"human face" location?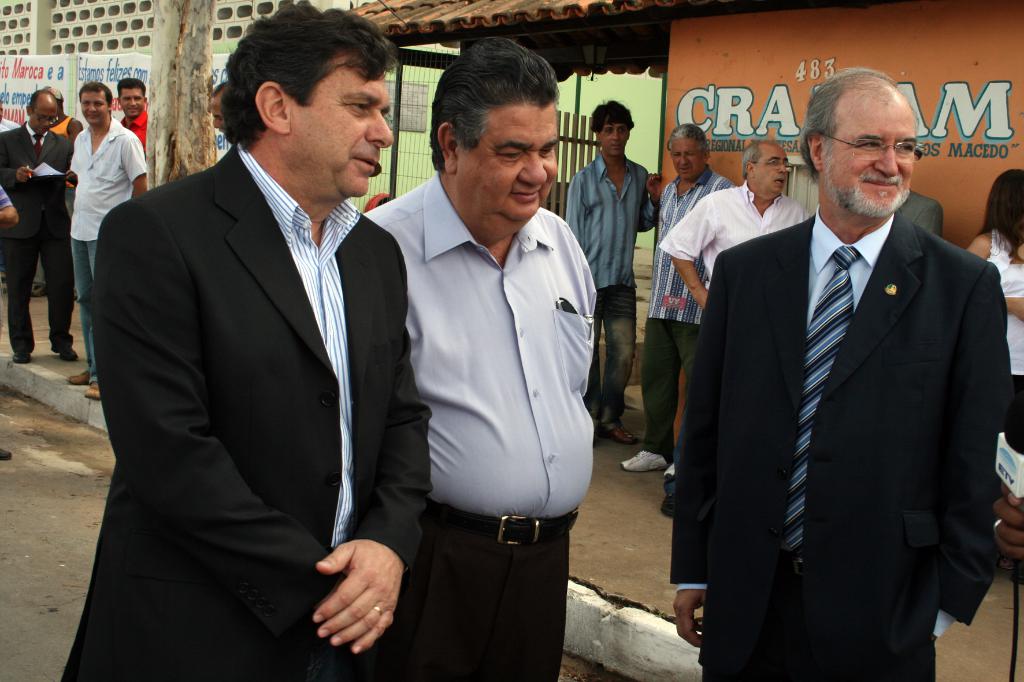
l=751, t=147, r=790, b=192
